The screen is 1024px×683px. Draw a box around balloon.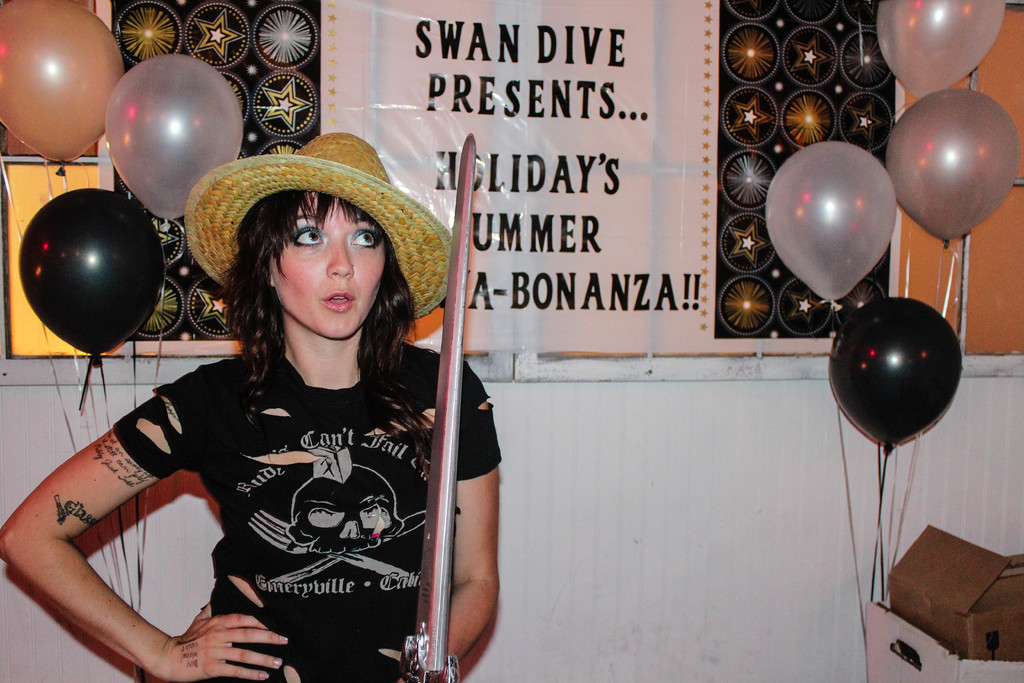
[766,136,892,303].
